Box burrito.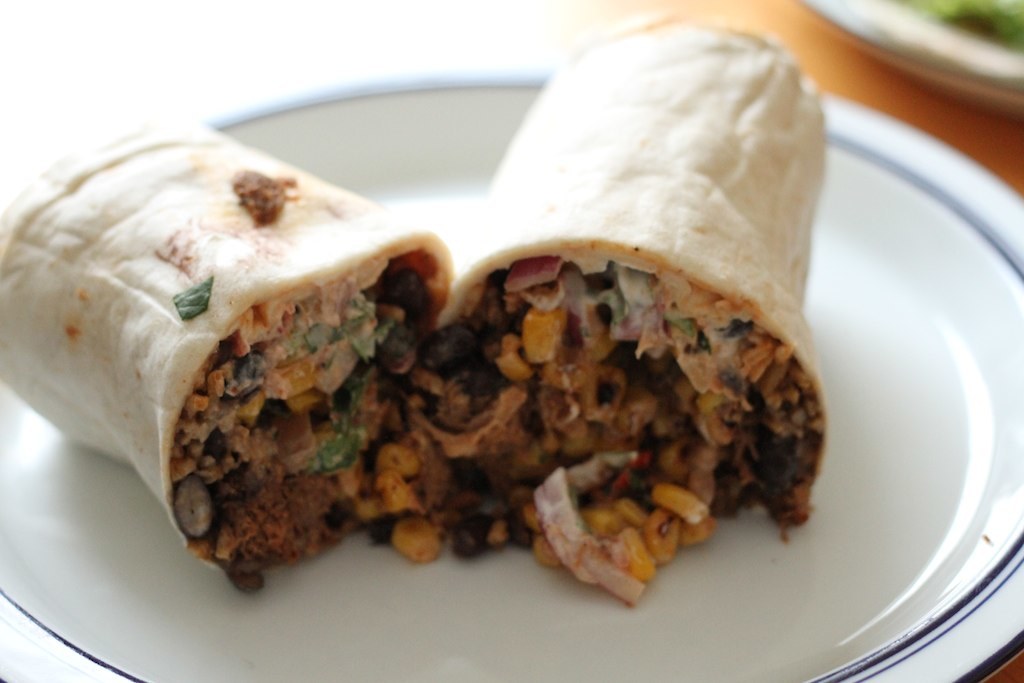
locate(446, 18, 828, 605).
